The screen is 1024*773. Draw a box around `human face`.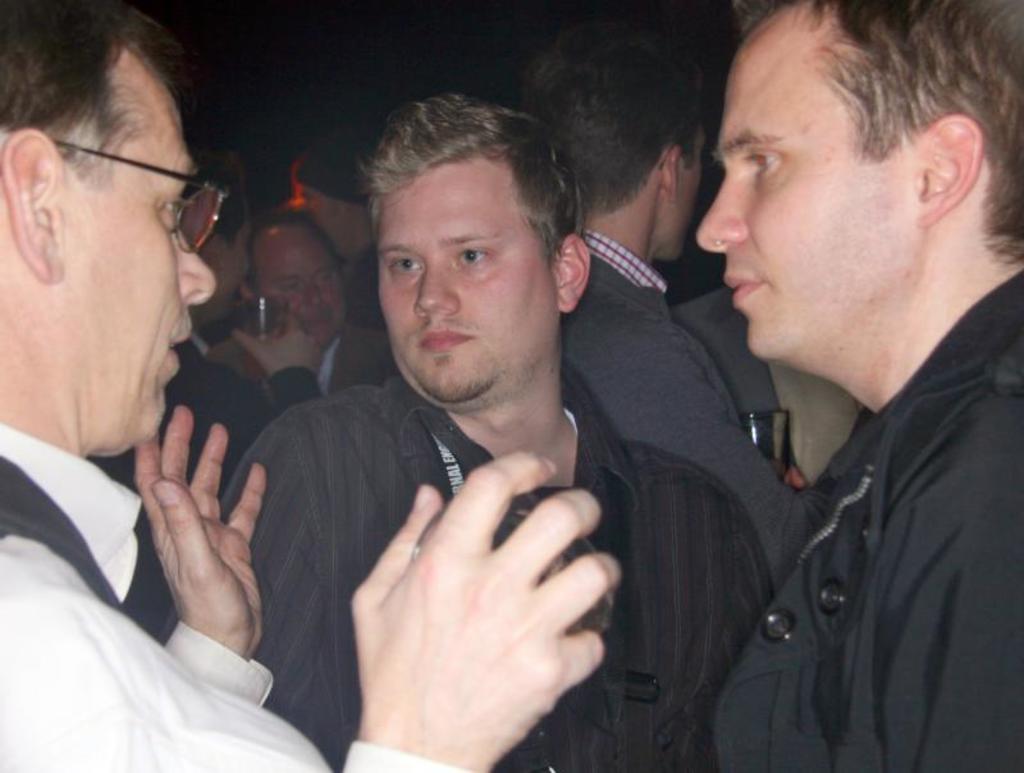
select_region(380, 166, 559, 394).
